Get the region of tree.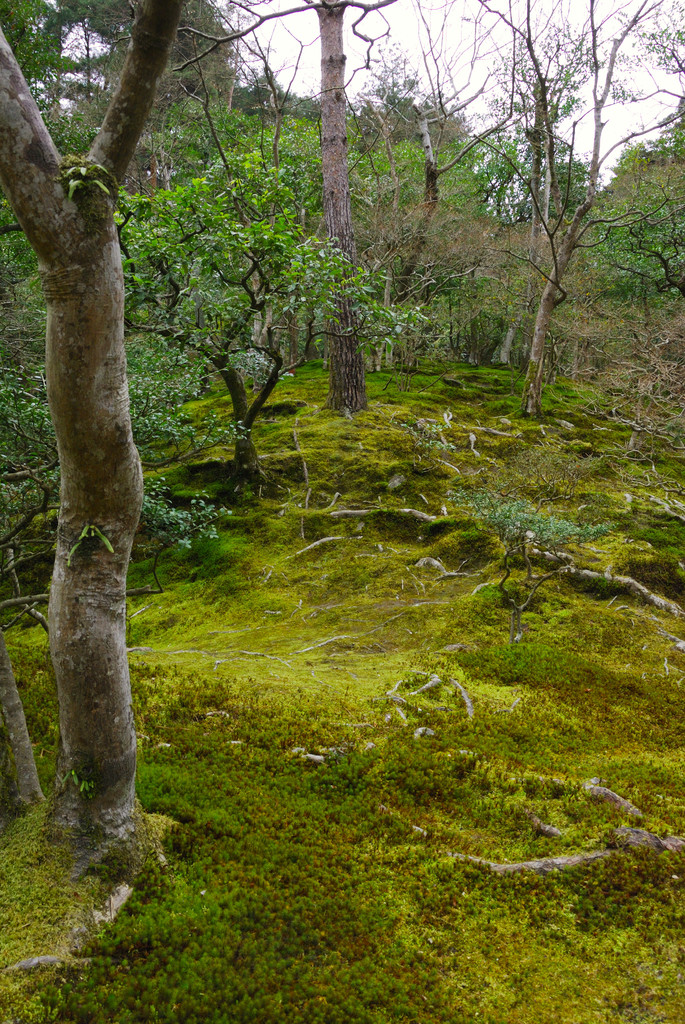
x1=5, y1=0, x2=172, y2=877.
